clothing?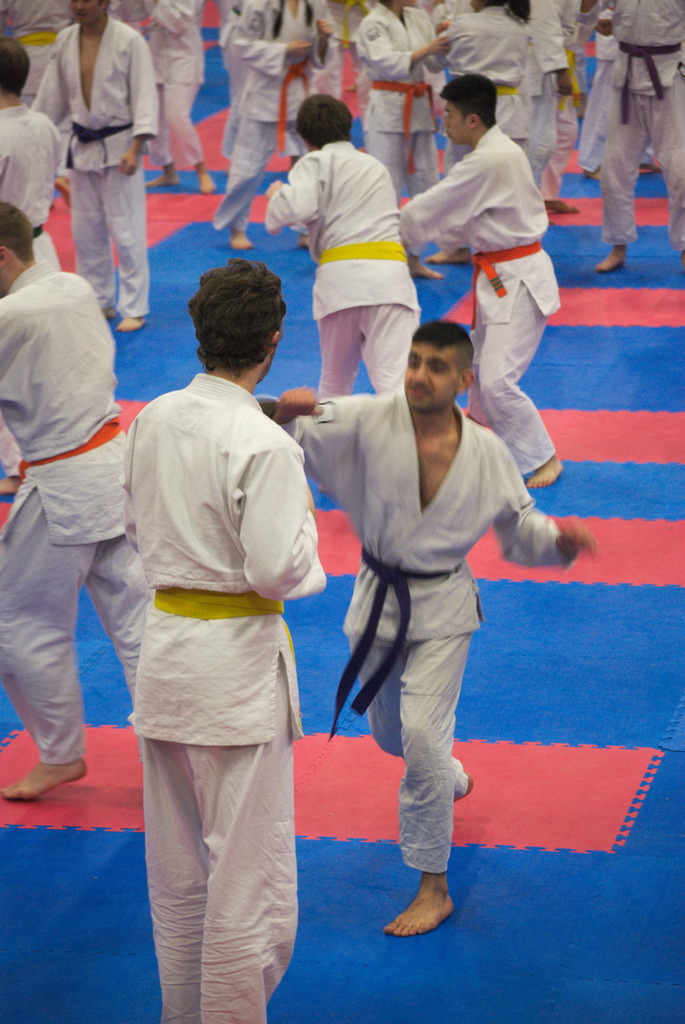
<box>28,20,162,314</box>
